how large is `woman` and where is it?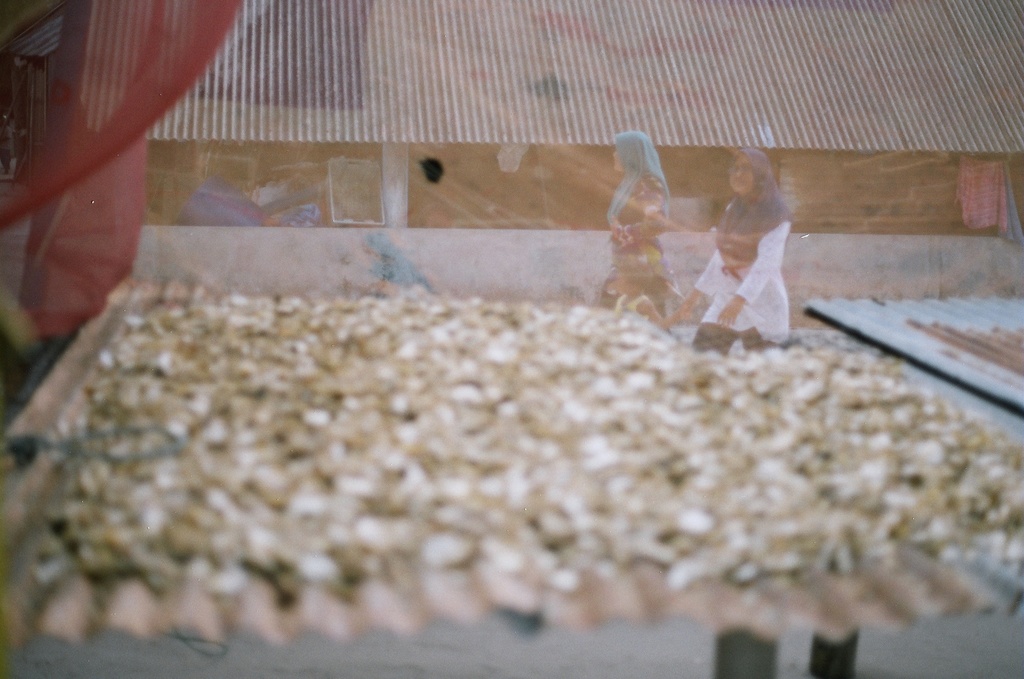
Bounding box: box=[698, 143, 816, 352].
